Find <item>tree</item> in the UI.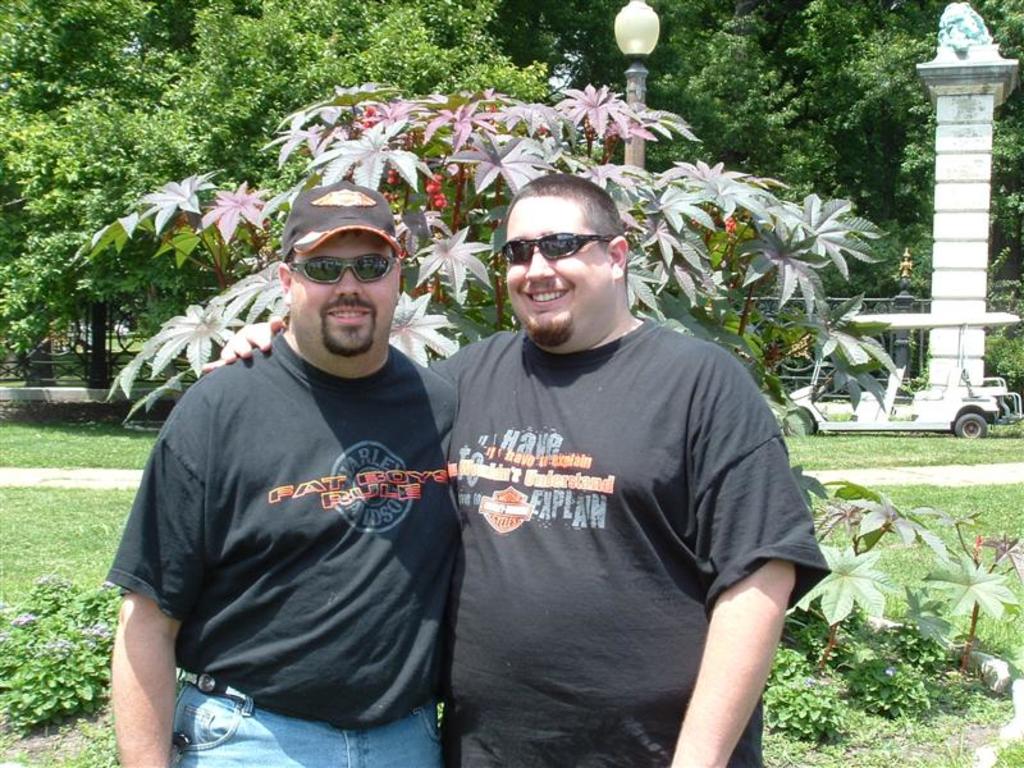
UI element at (x1=882, y1=0, x2=1023, y2=315).
